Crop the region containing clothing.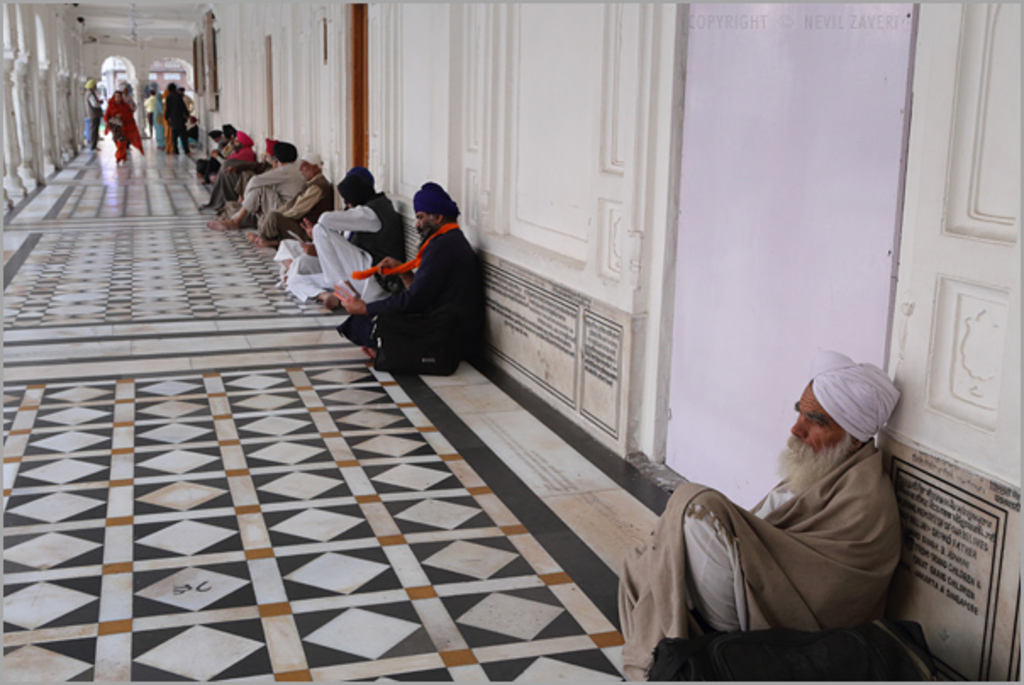
Crop region: [x1=141, y1=95, x2=156, y2=129].
